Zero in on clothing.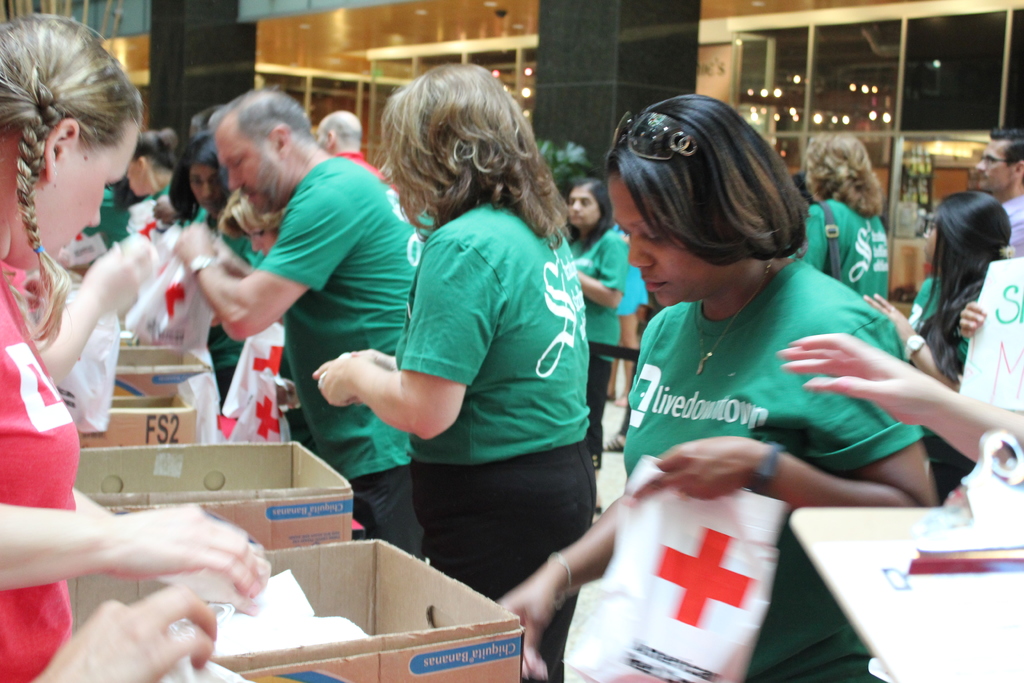
Zeroed in: select_region(779, 199, 905, 313).
